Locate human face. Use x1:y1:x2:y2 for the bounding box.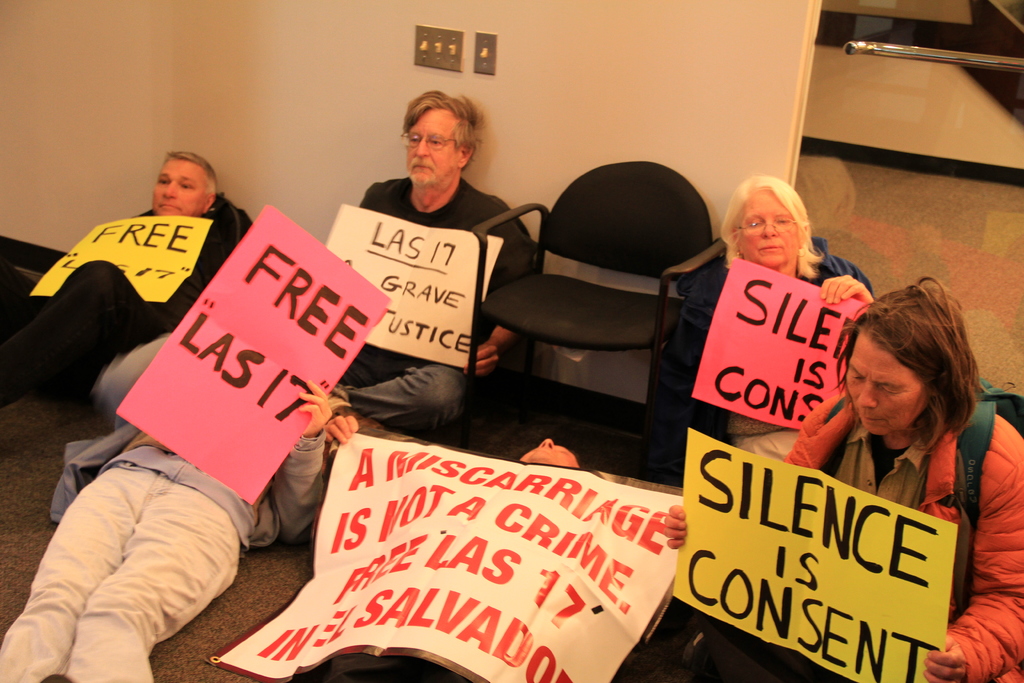
845:337:921:431.
